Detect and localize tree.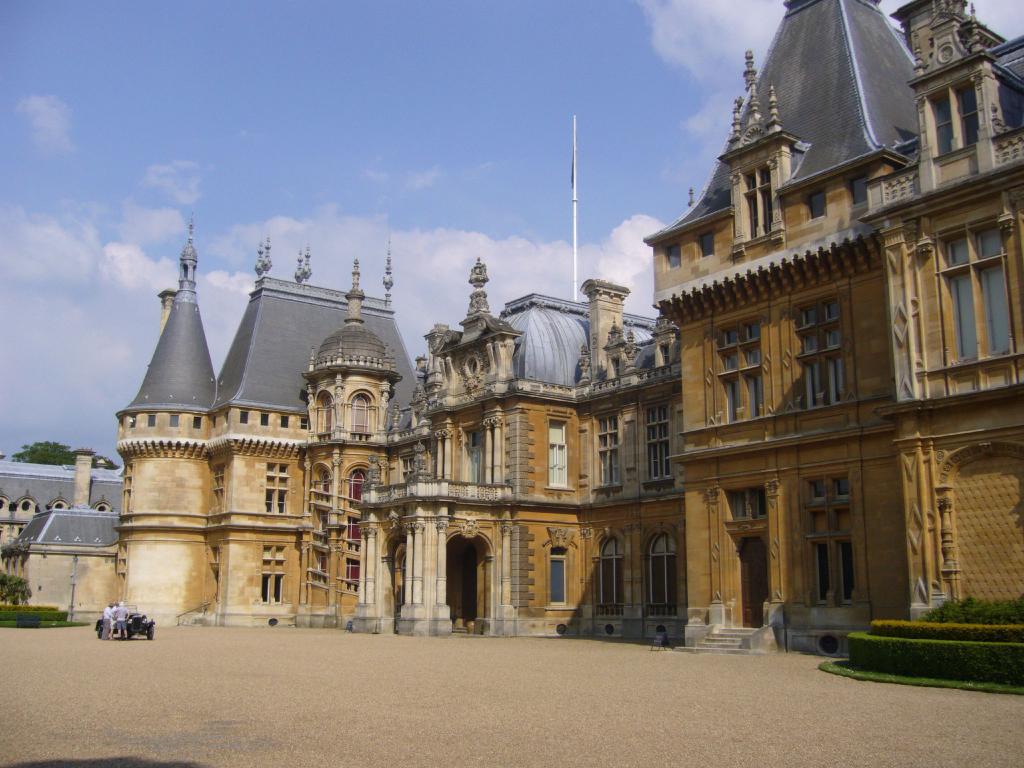
Localized at x1=0, y1=569, x2=28, y2=612.
